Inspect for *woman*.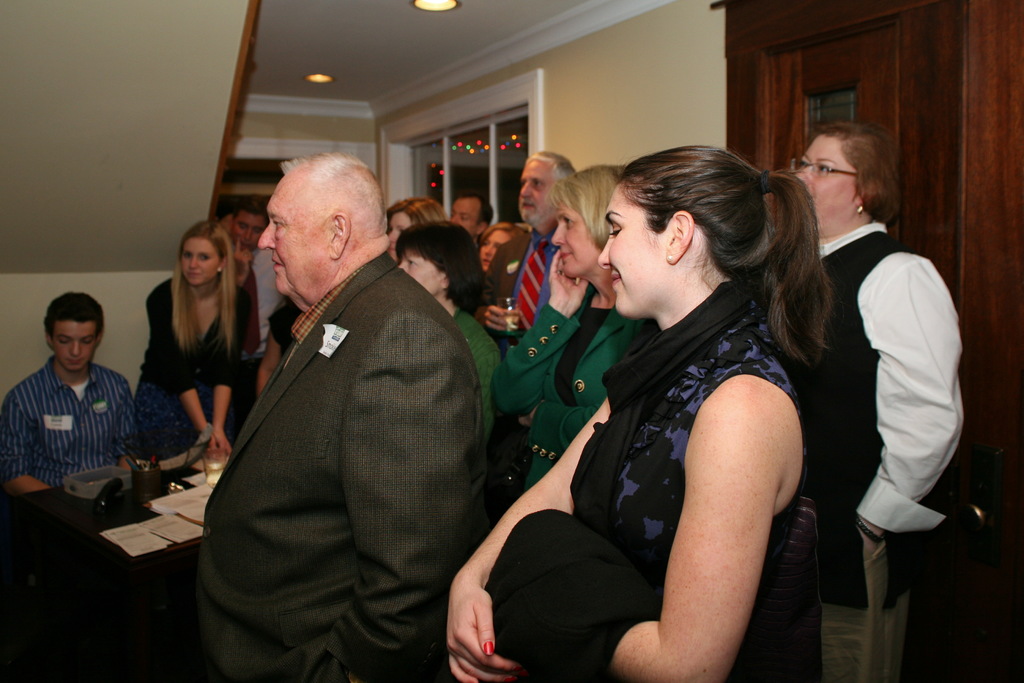
Inspection: x1=478 y1=220 x2=522 y2=278.
